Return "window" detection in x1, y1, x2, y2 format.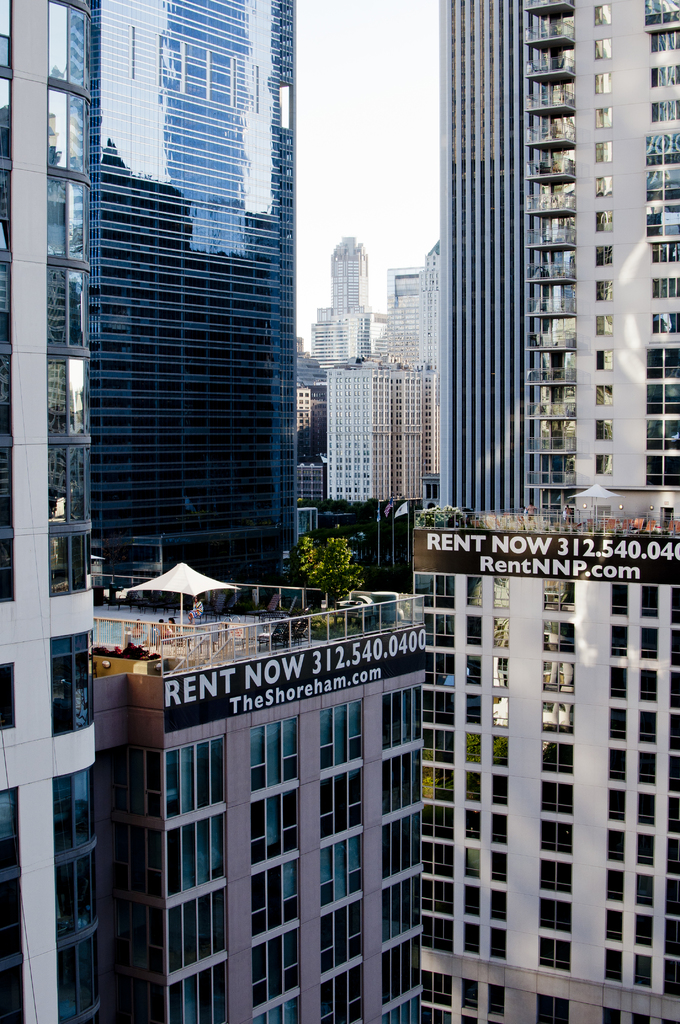
425, 724, 453, 764.
